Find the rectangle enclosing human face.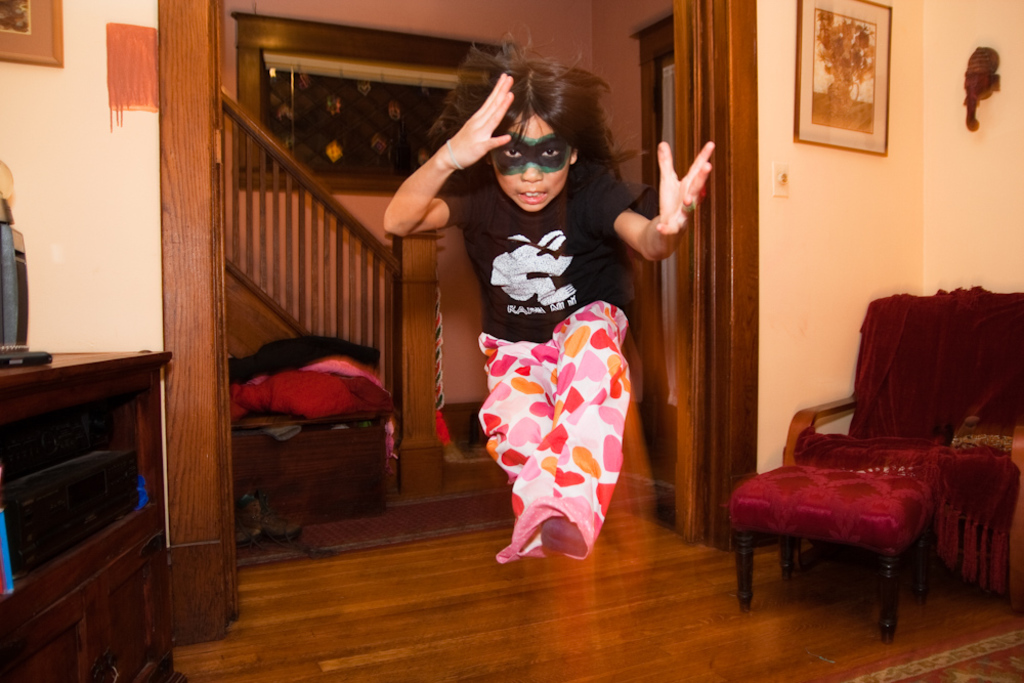
<box>488,112,575,216</box>.
